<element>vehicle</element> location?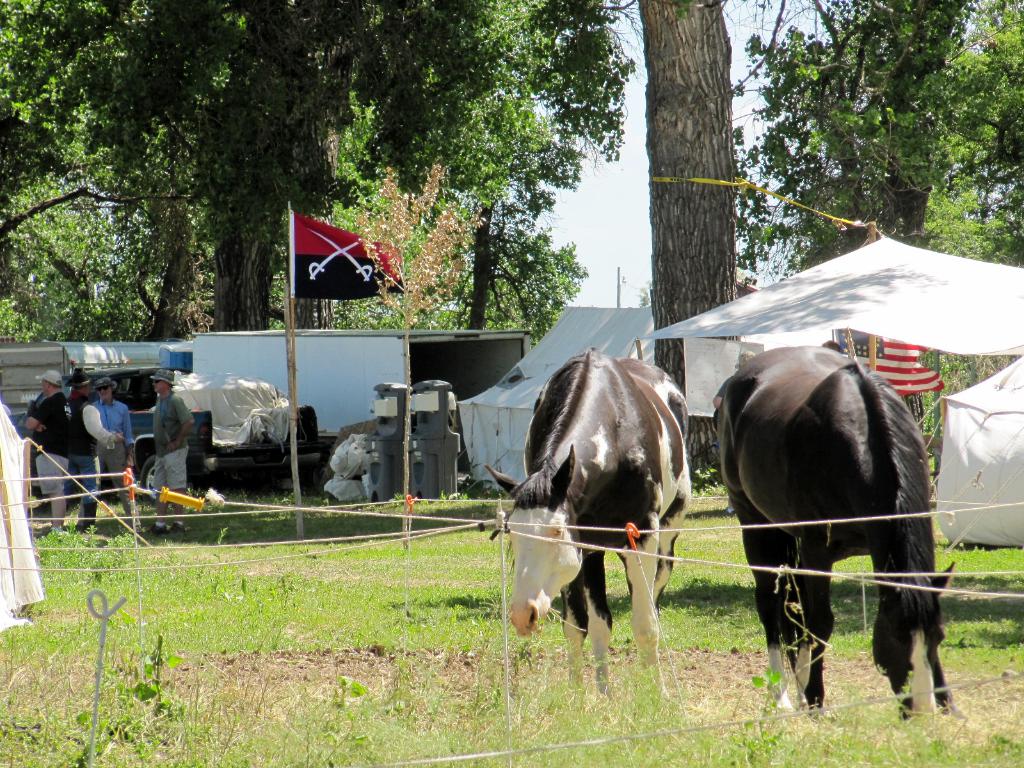
9,364,320,506
